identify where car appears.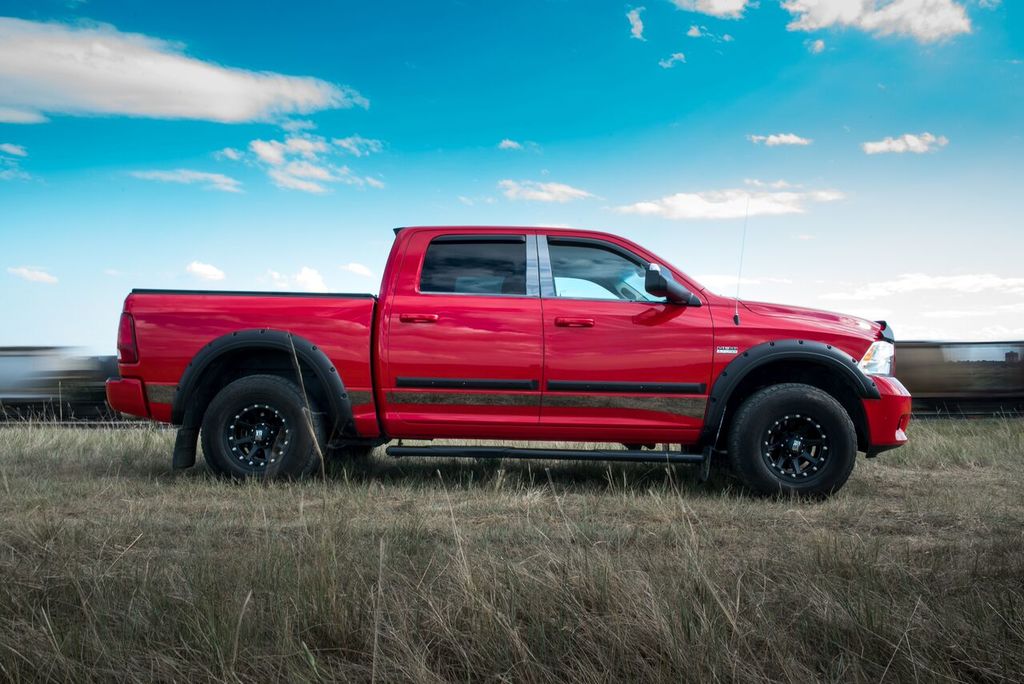
Appears at 106, 223, 911, 503.
